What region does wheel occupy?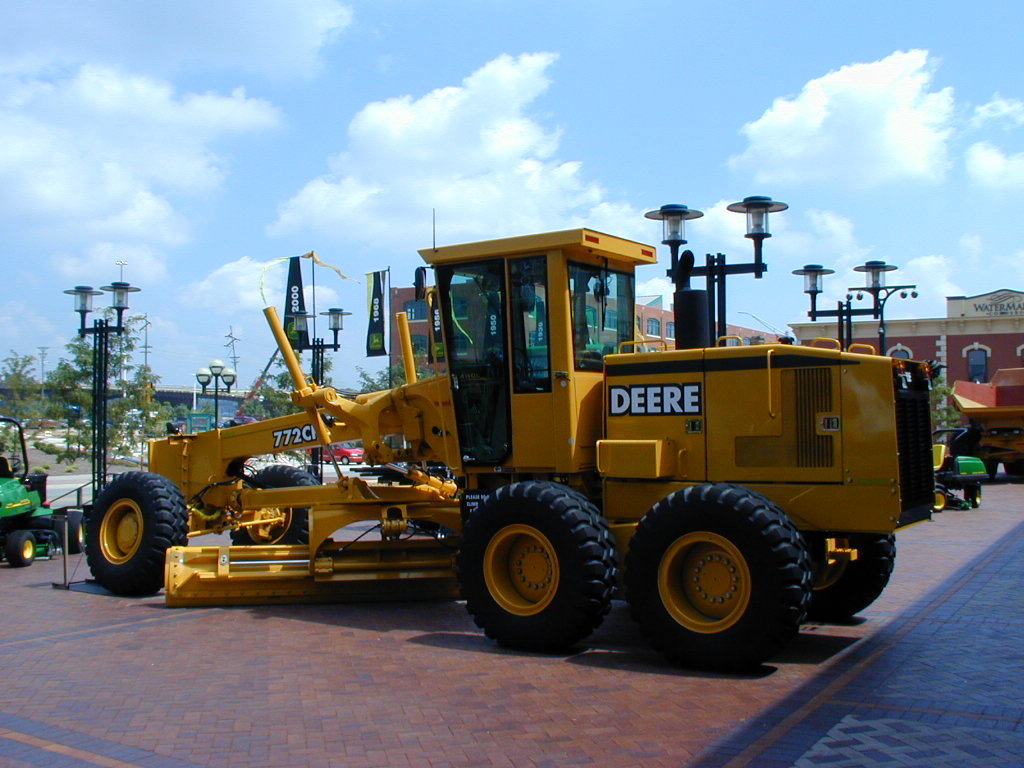
detection(802, 530, 894, 619).
